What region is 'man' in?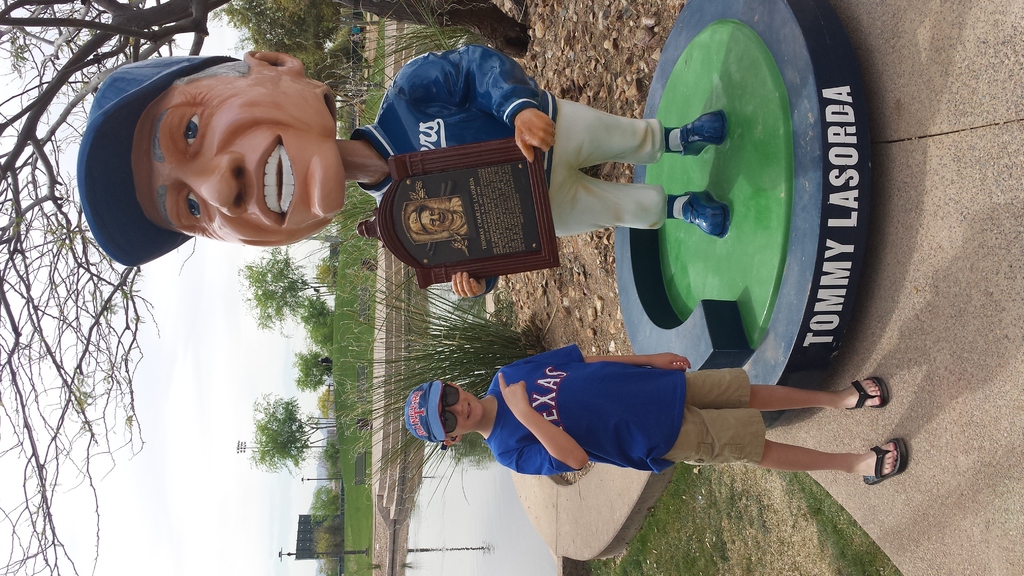
{"left": 74, "top": 45, "right": 727, "bottom": 301}.
